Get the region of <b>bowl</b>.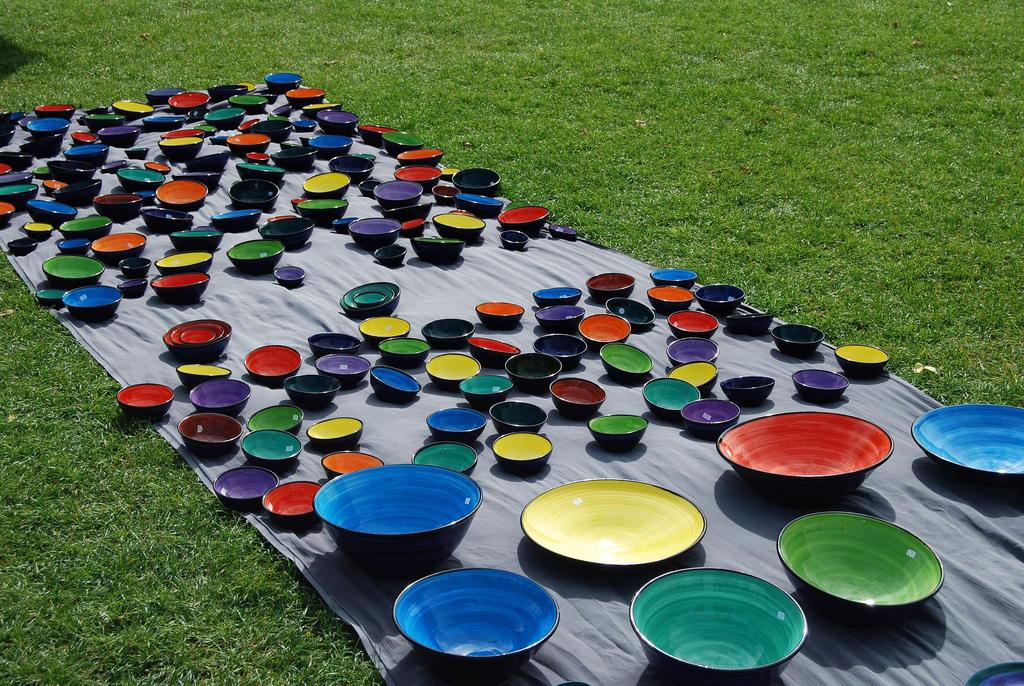
(left=63, top=286, right=122, bottom=322).
